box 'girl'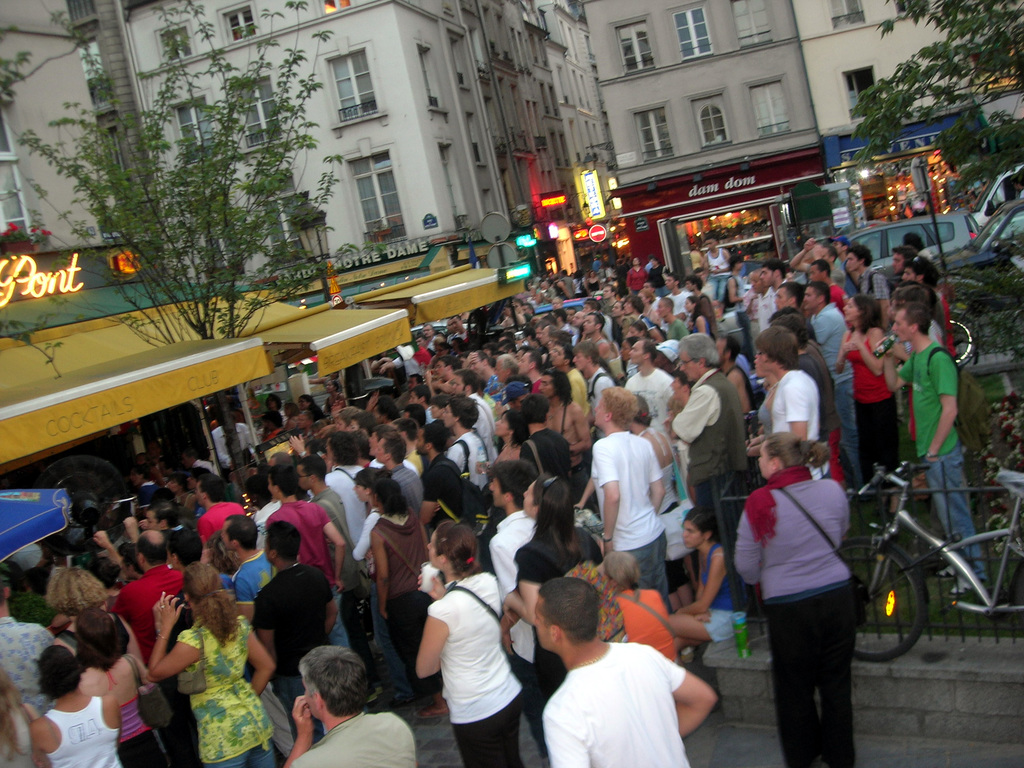
(x1=143, y1=555, x2=273, y2=767)
